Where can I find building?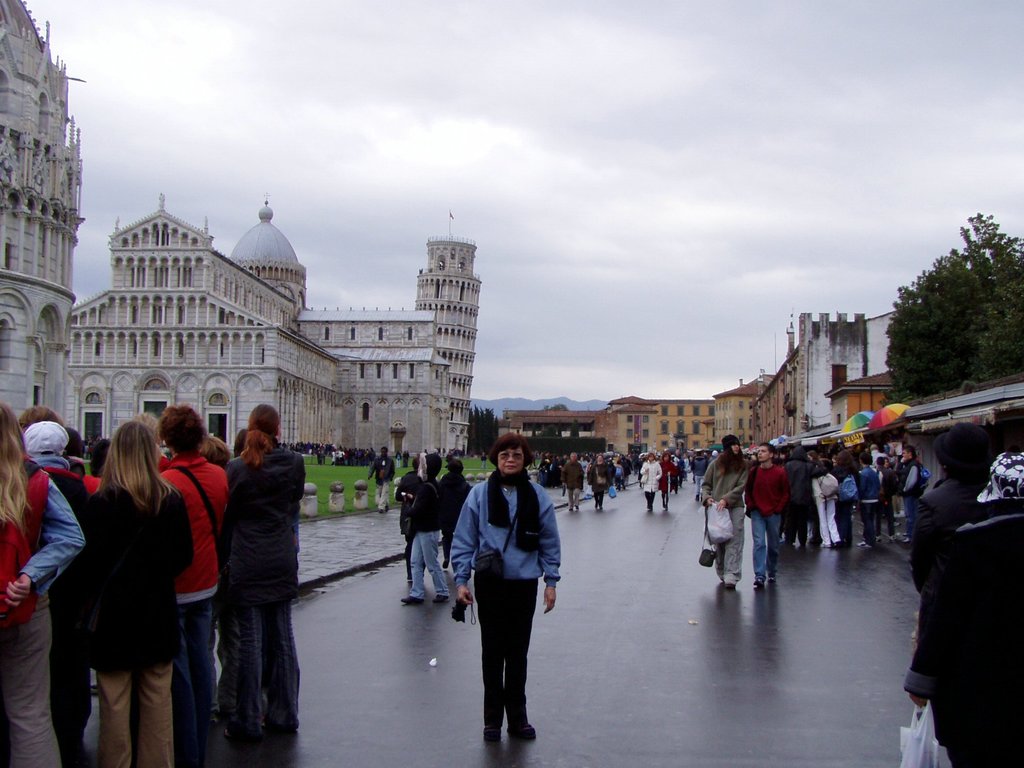
You can find it at [719,375,773,446].
